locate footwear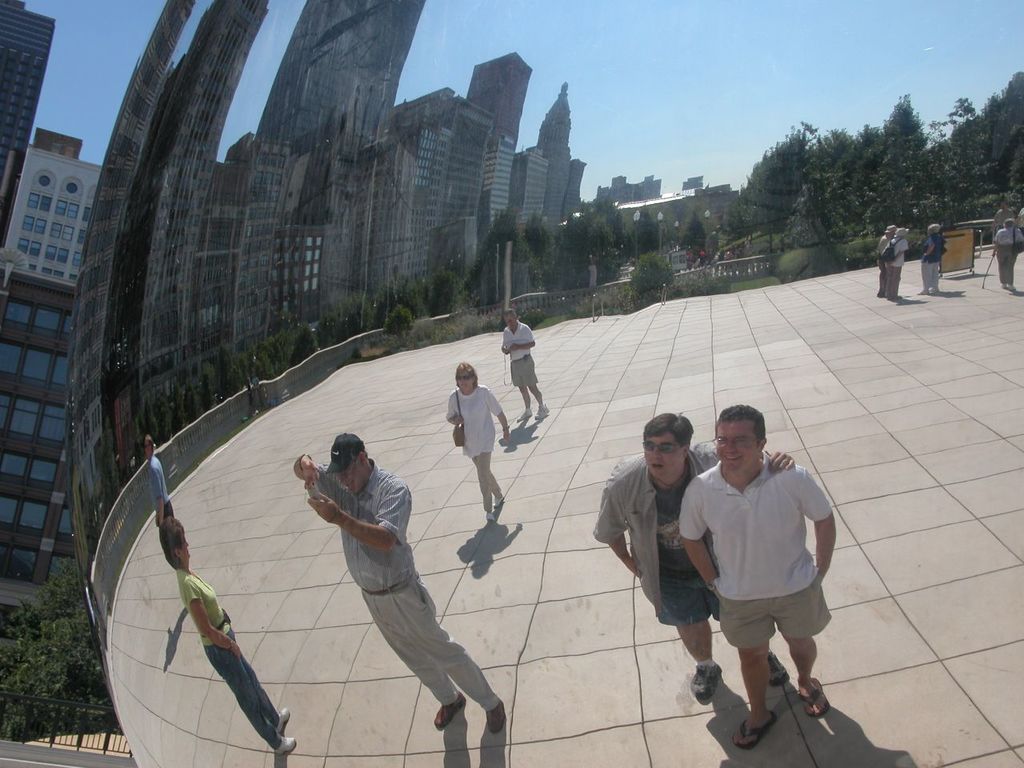
bbox(430, 686, 478, 734)
